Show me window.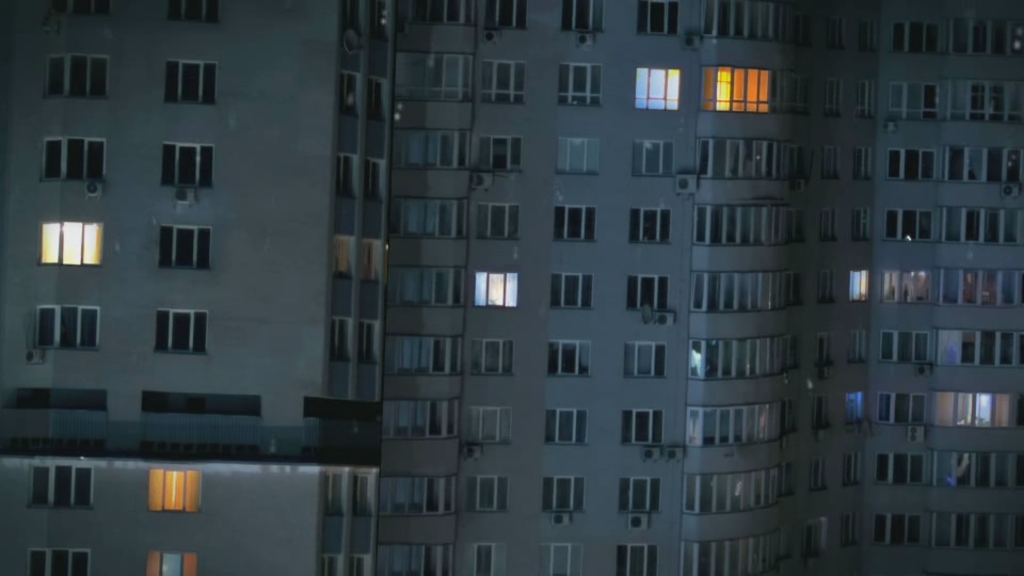
window is here: <region>562, 64, 596, 106</region>.
